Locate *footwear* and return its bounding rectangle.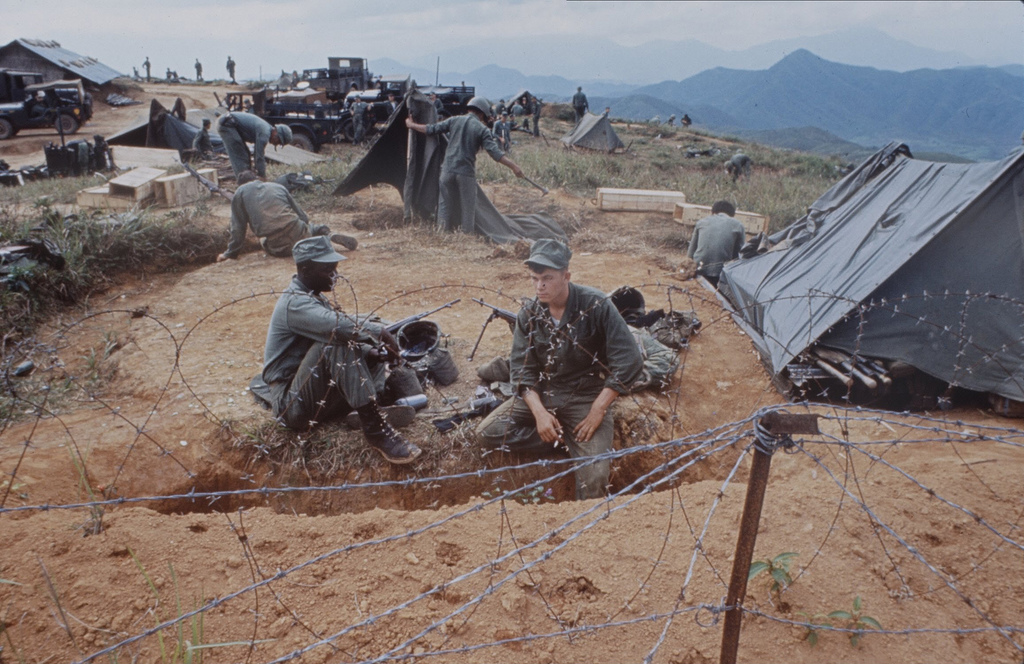
348/406/414/425.
